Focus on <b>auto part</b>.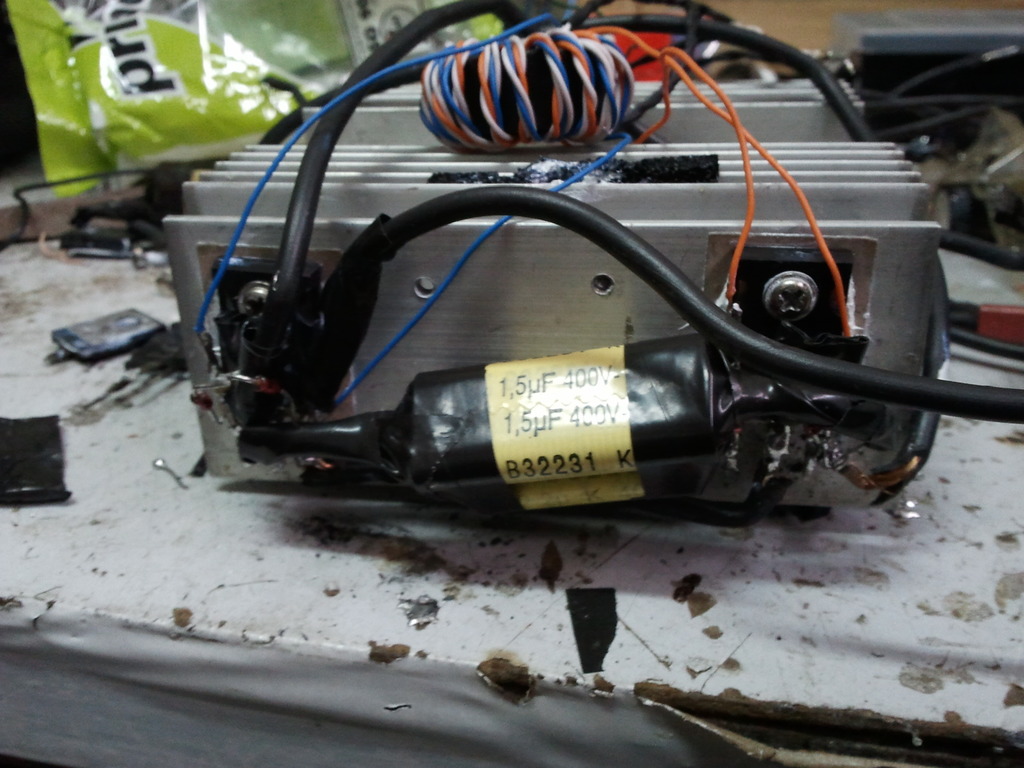
Focused at 57, 3, 1023, 505.
